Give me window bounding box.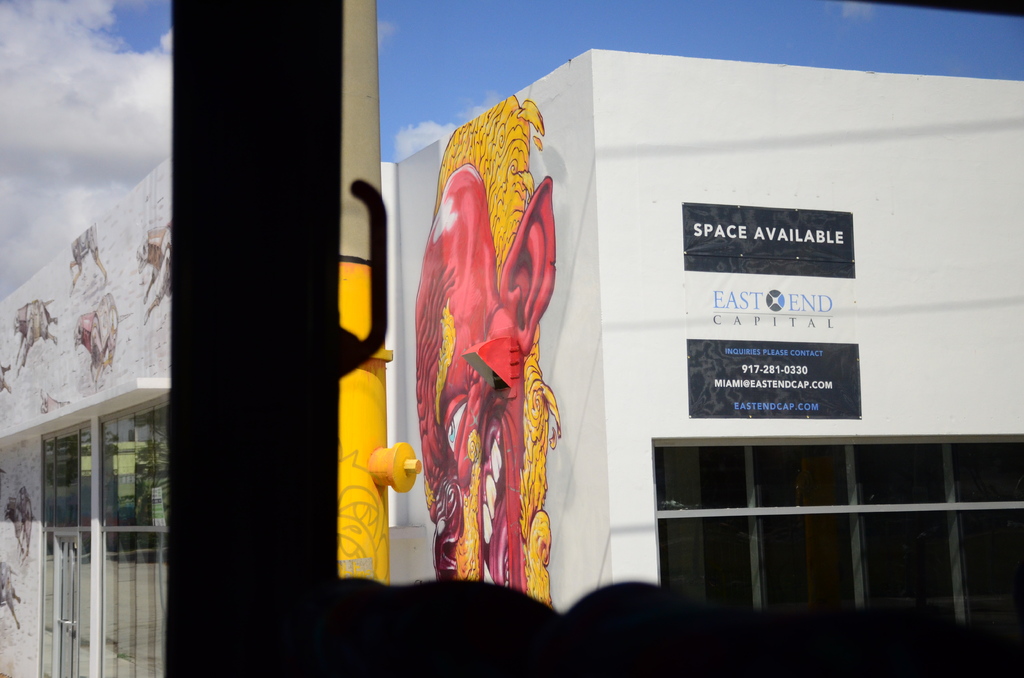
660/442/1023/669.
